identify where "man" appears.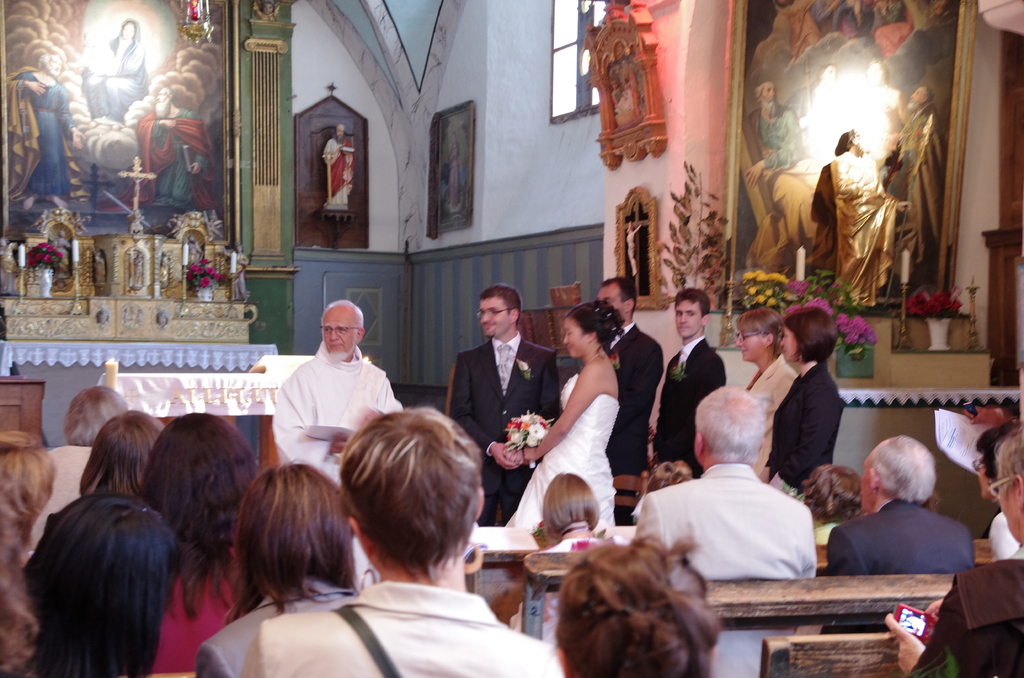
Appears at bbox=[253, 300, 396, 475].
